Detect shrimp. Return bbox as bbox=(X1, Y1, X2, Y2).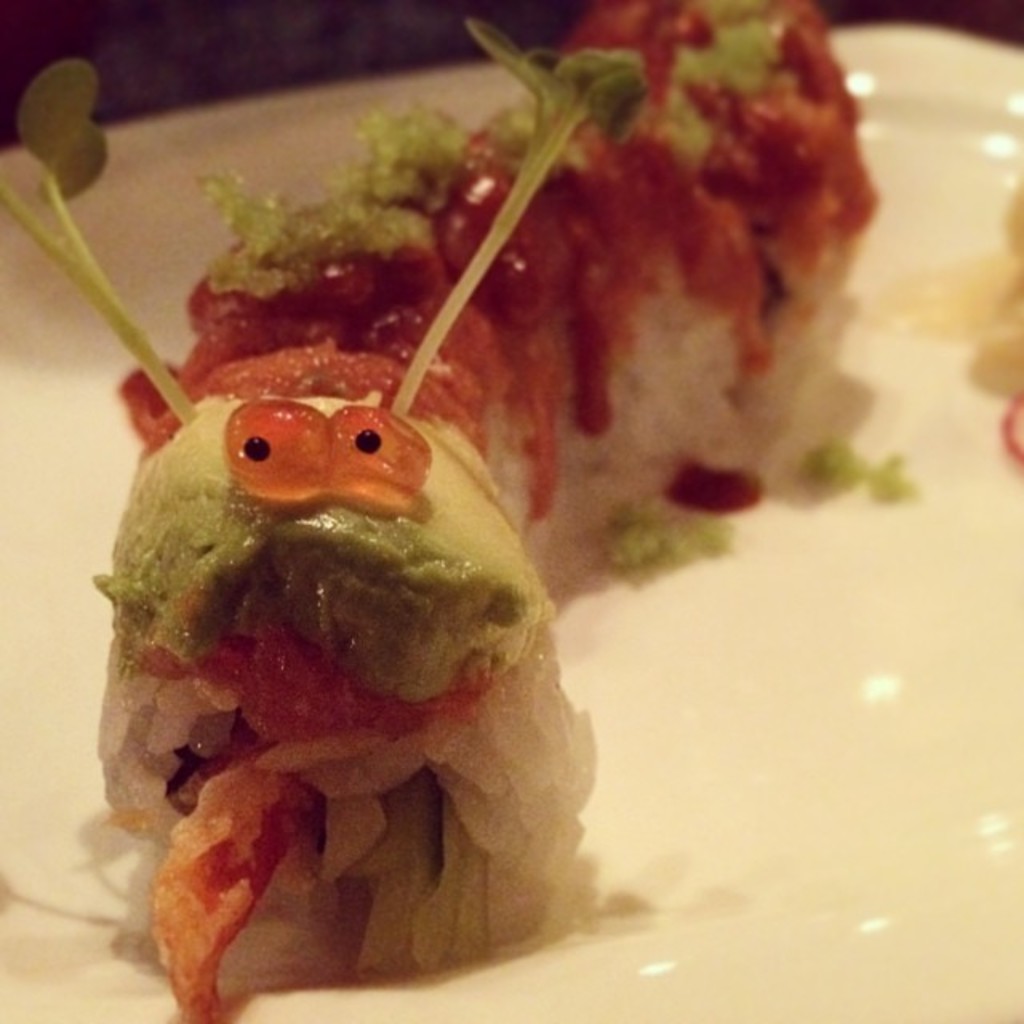
bbox=(98, 0, 880, 1016).
